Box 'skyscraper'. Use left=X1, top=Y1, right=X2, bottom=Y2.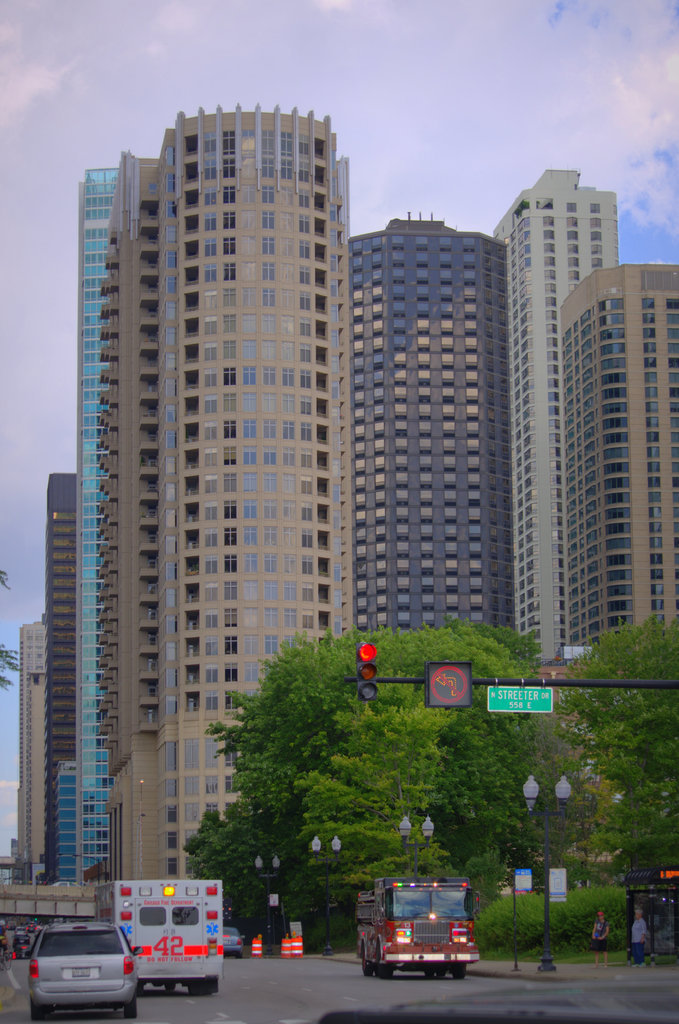
left=38, top=469, right=76, bottom=882.
